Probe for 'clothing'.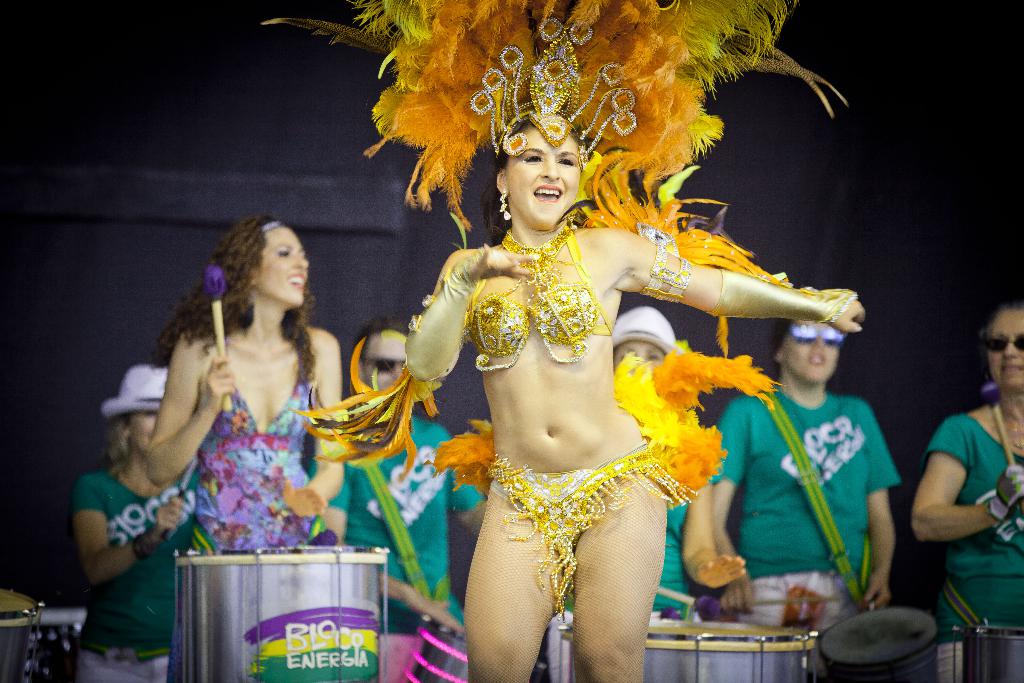
Probe result: detection(193, 365, 331, 557).
